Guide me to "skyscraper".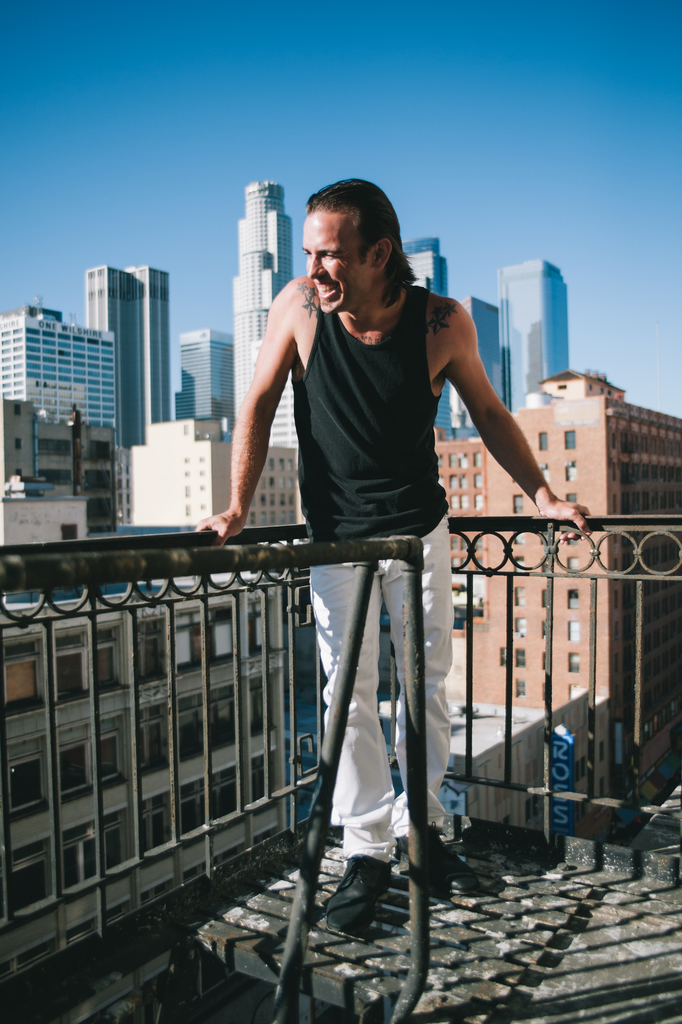
Guidance: [175,325,231,416].
